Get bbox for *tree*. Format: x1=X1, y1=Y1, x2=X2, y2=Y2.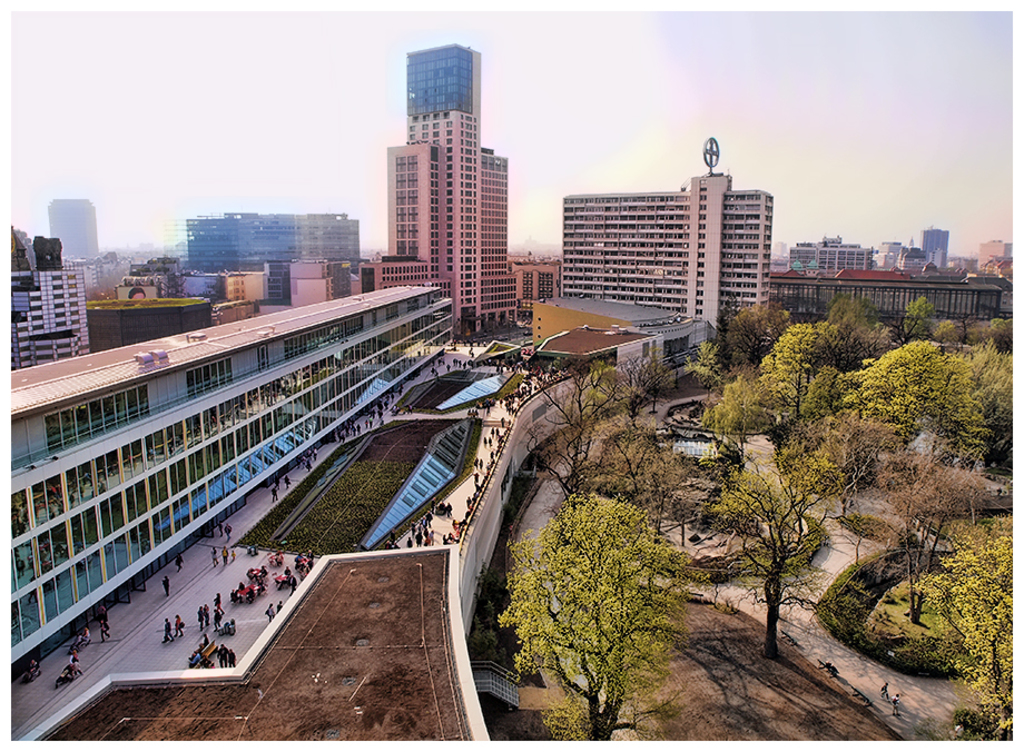
x1=490, y1=471, x2=702, y2=715.
